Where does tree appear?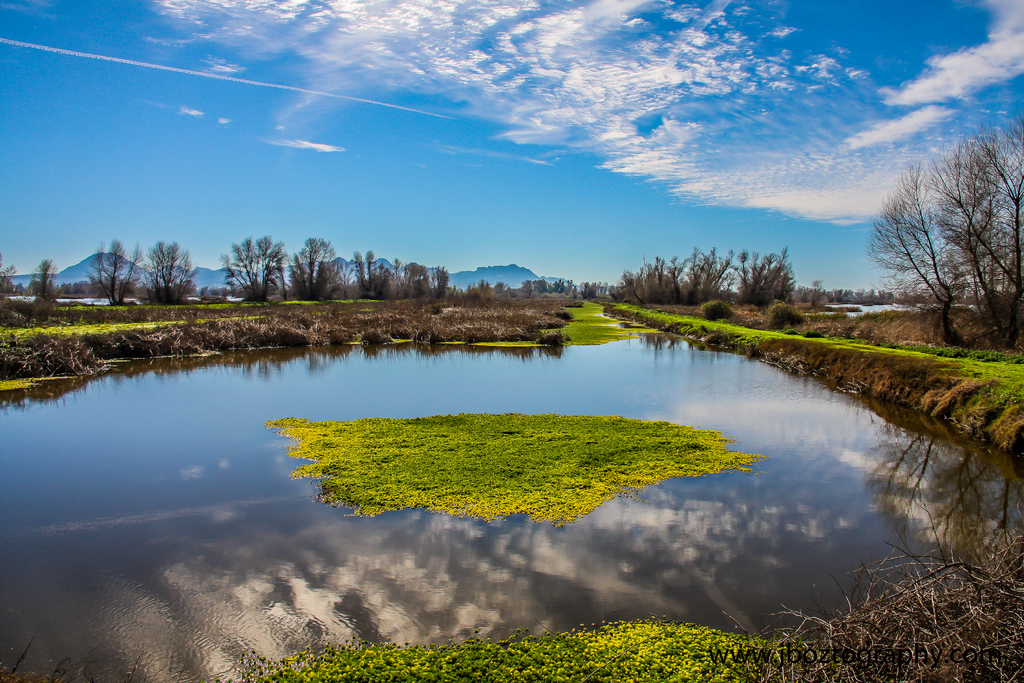
Appears at box=[143, 238, 196, 299].
